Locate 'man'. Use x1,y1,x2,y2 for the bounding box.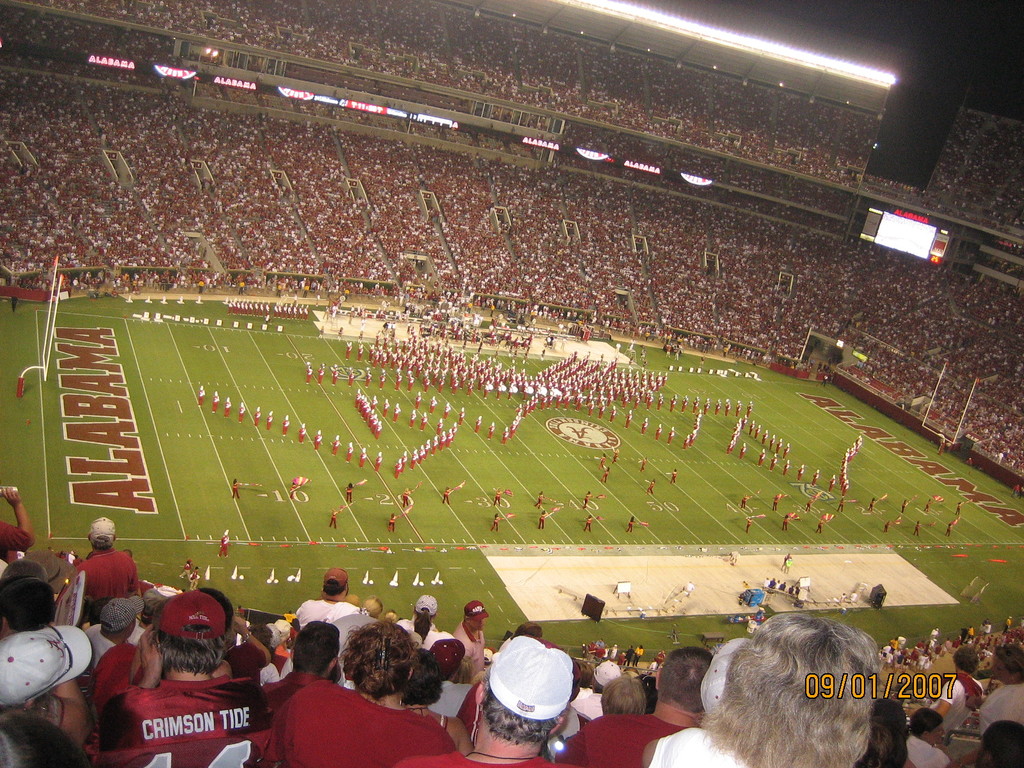
489,423,497,438.
